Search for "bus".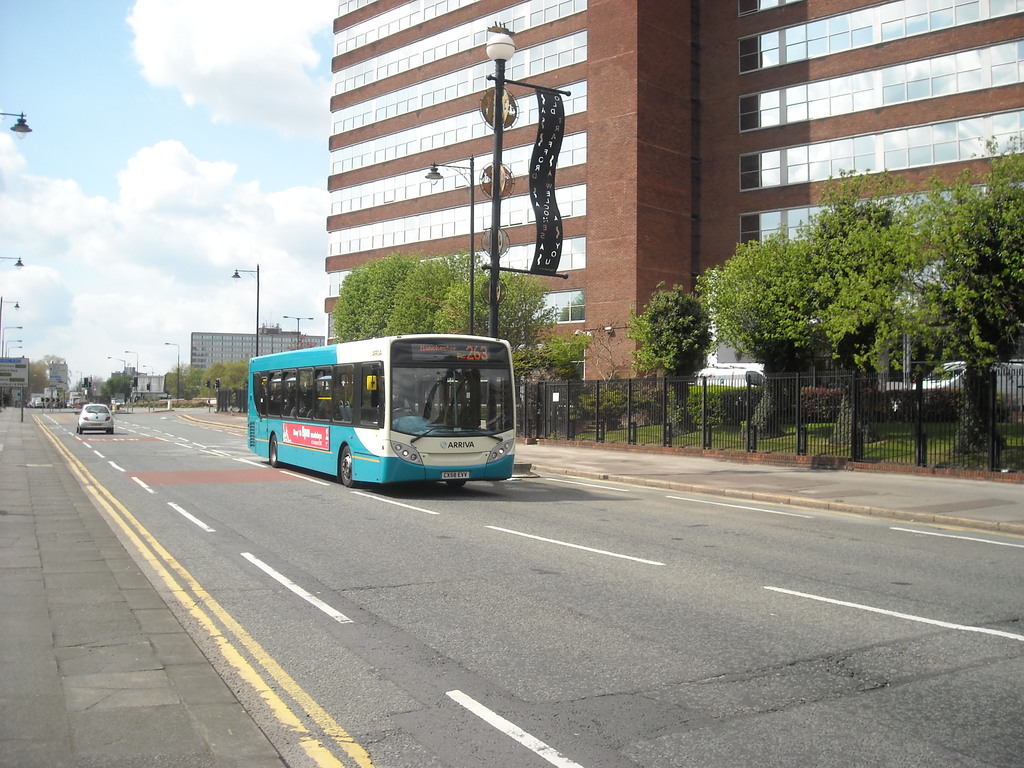
Found at l=248, t=332, r=514, b=491.
